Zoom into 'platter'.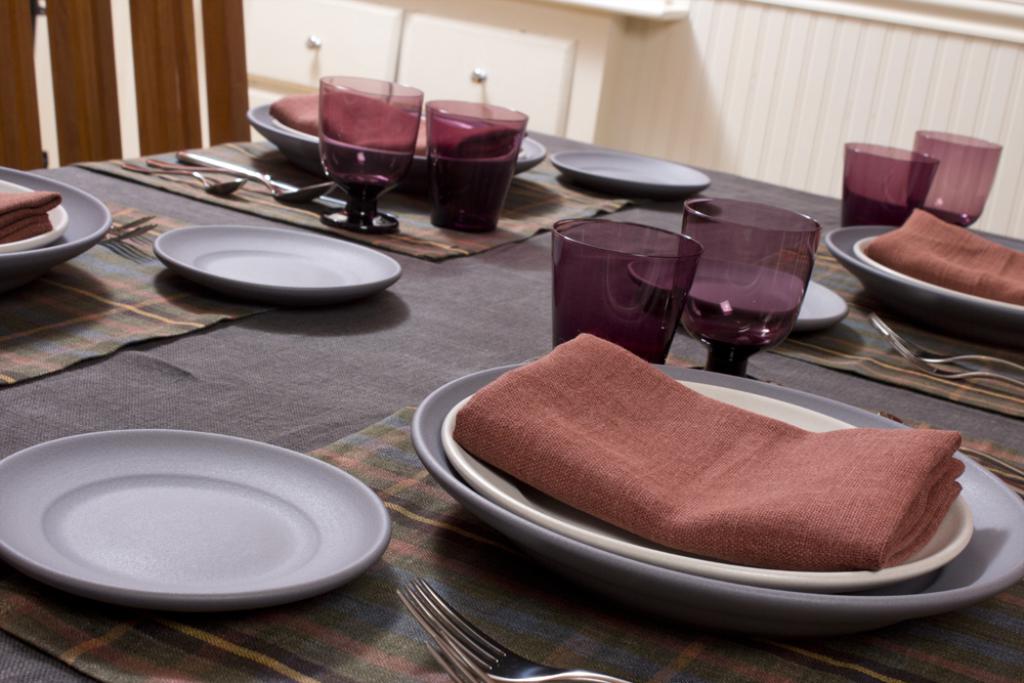
Zoom target: {"x1": 245, "y1": 101, "x2": 546, "y2": 186}.
